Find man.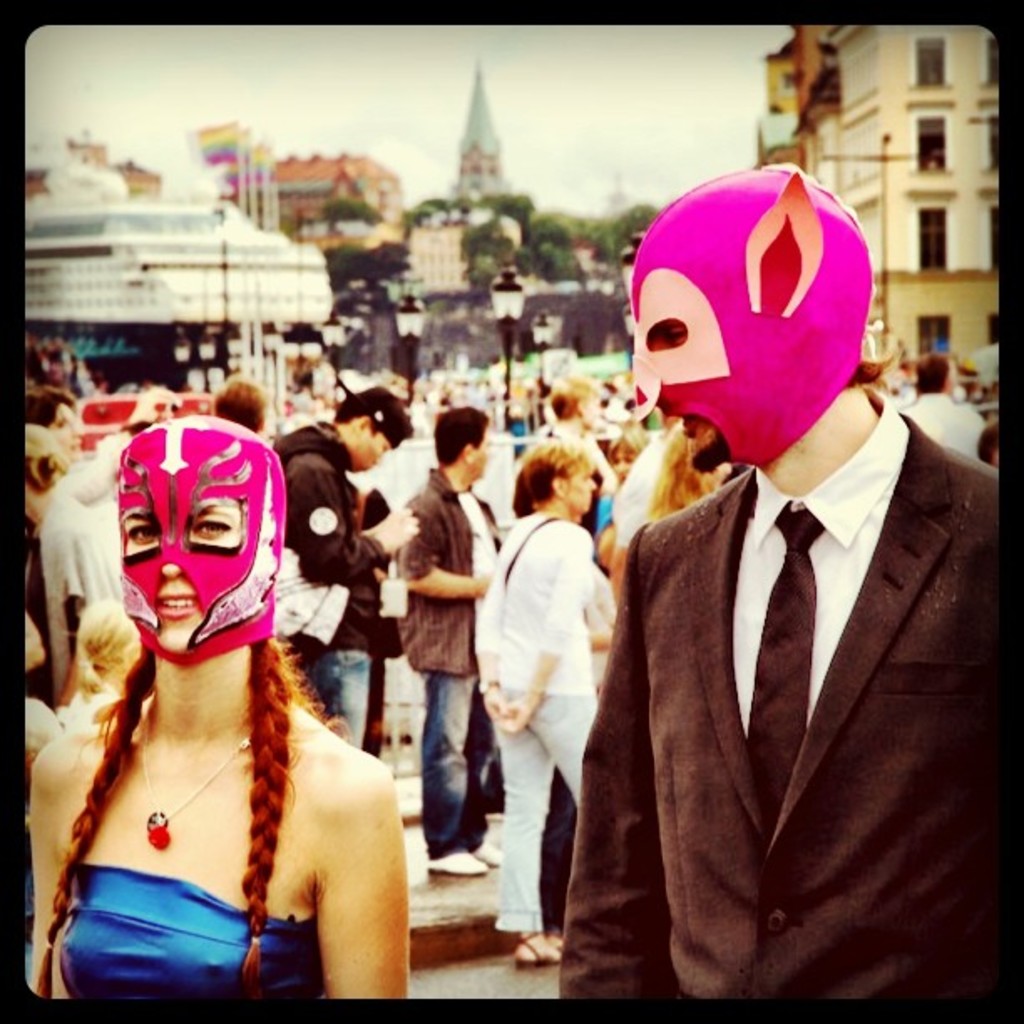
x1=902 y1=345 x2=987 y2=457.
